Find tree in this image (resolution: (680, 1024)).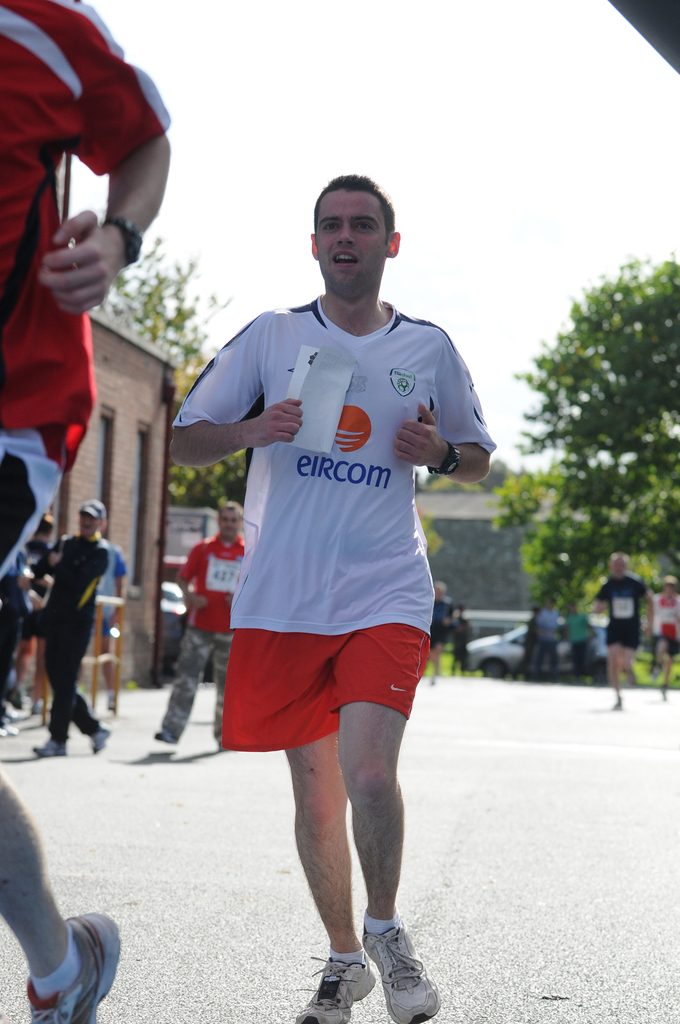
left=77, top=236, right=247, bottom=512.
